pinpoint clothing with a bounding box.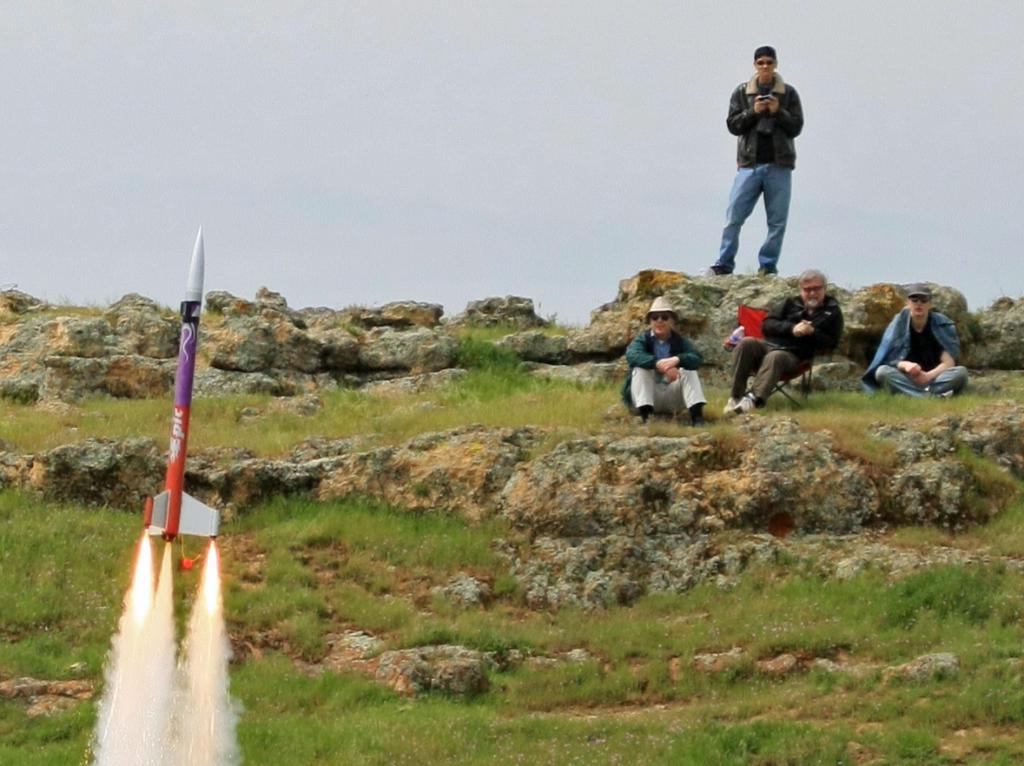
[619, 325, 711, 419].
